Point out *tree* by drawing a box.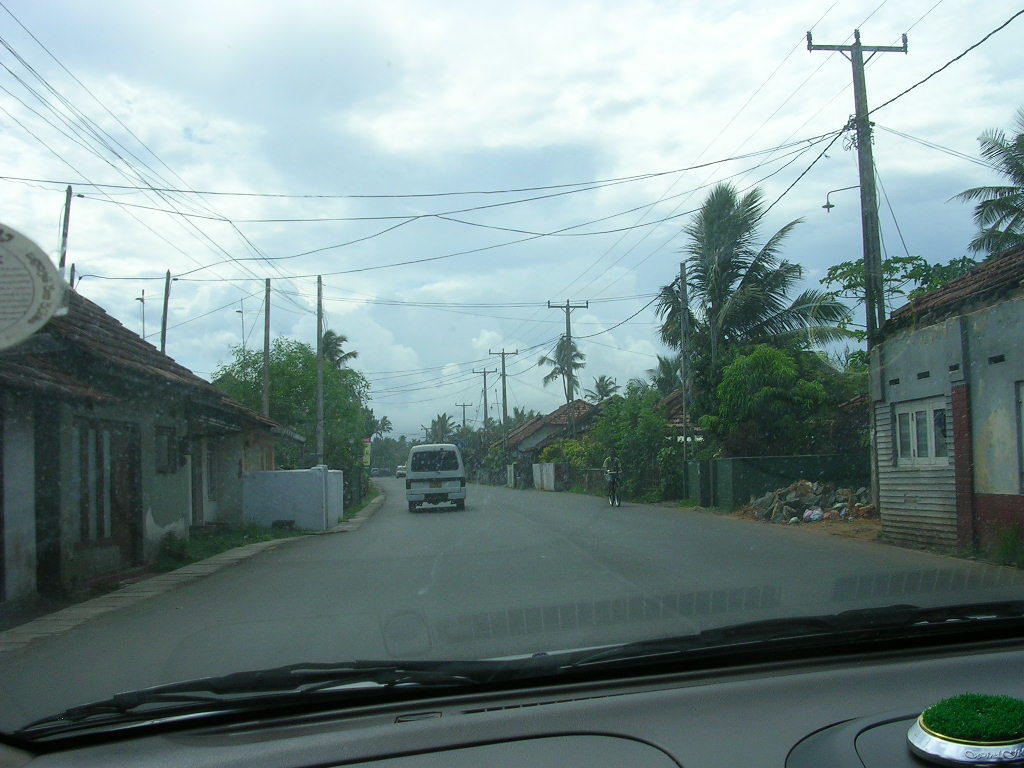
Rect(321, 331, 361, 370).
